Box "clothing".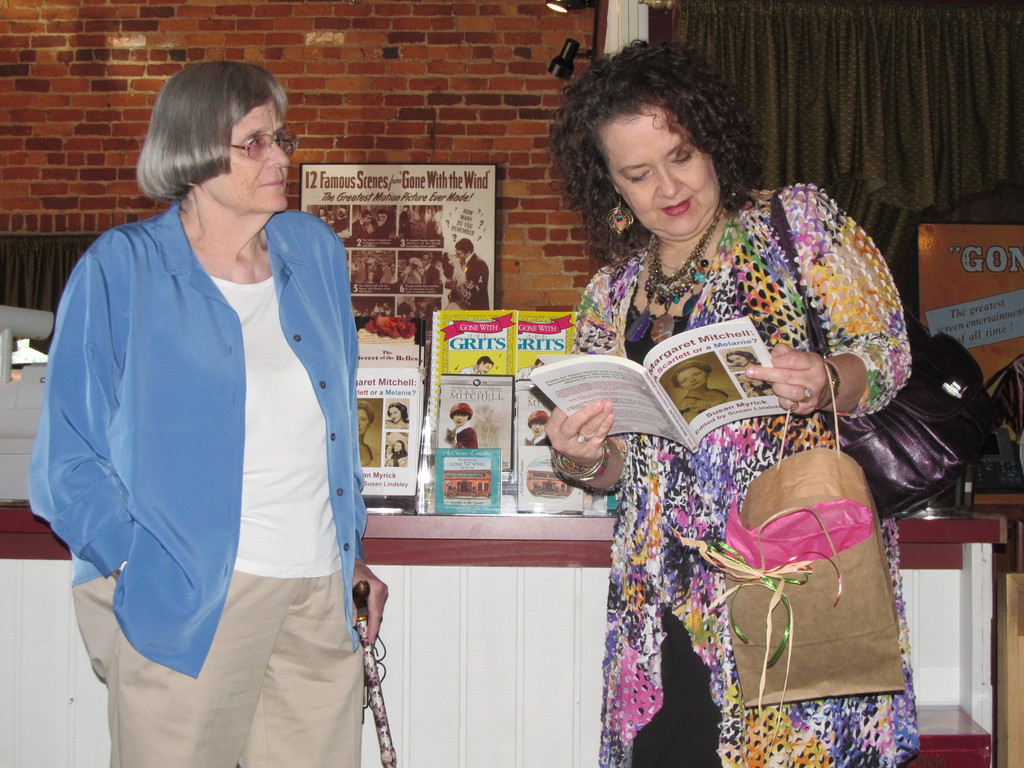
box(32, 195, 390, 767).
